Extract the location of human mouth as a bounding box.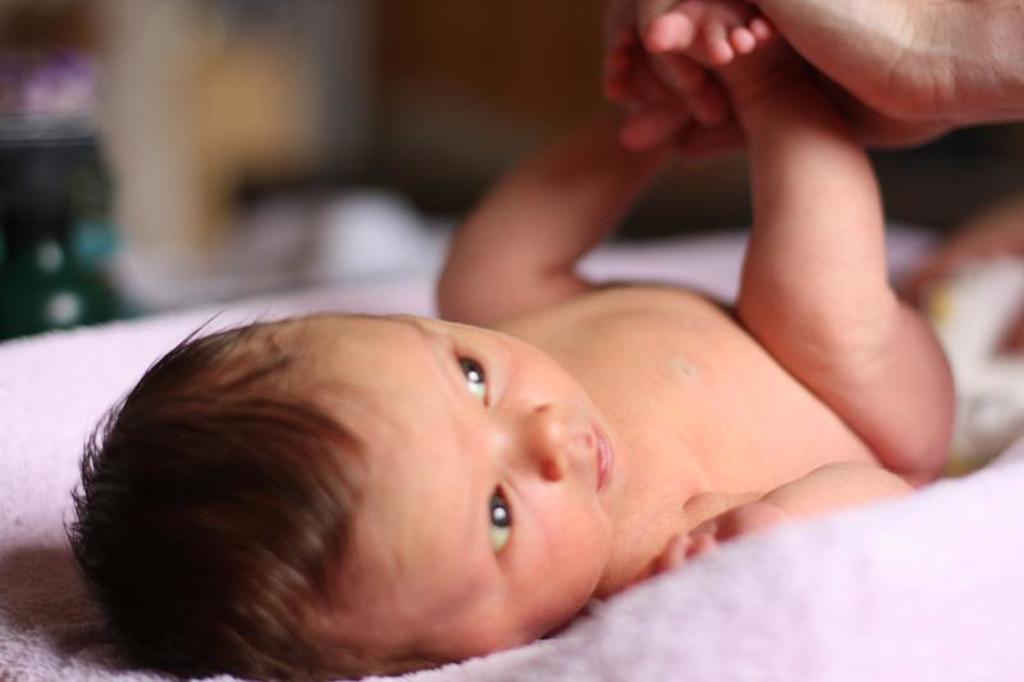
crop(591, 424, 612, 493).
